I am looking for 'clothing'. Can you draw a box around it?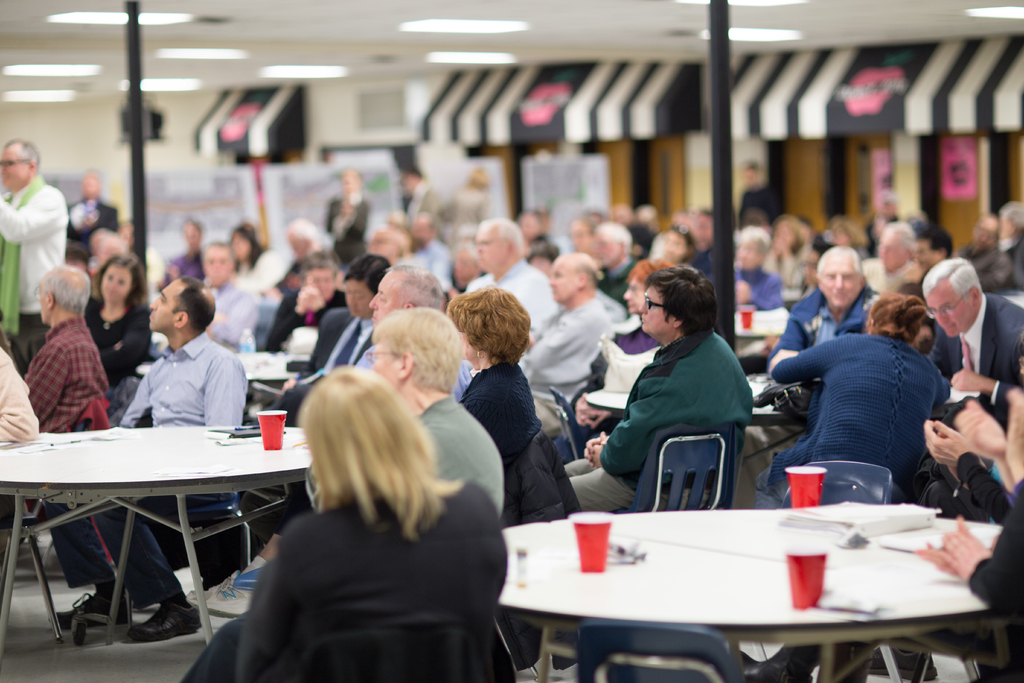
Sure, the bounding box is 0:177:67:372.
